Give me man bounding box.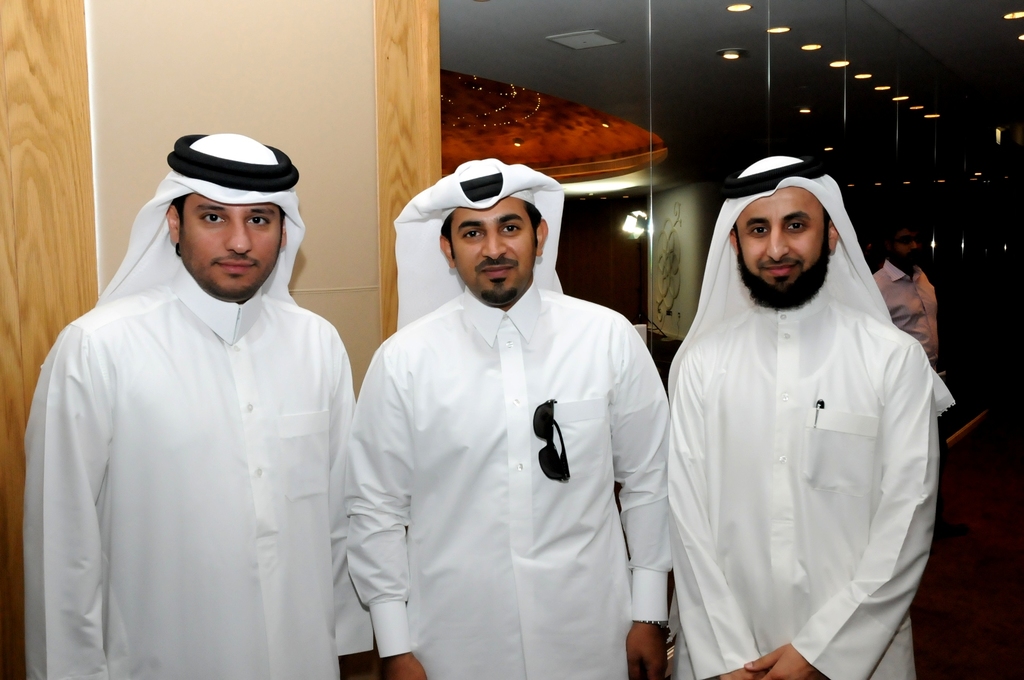
878/229/949/376.
